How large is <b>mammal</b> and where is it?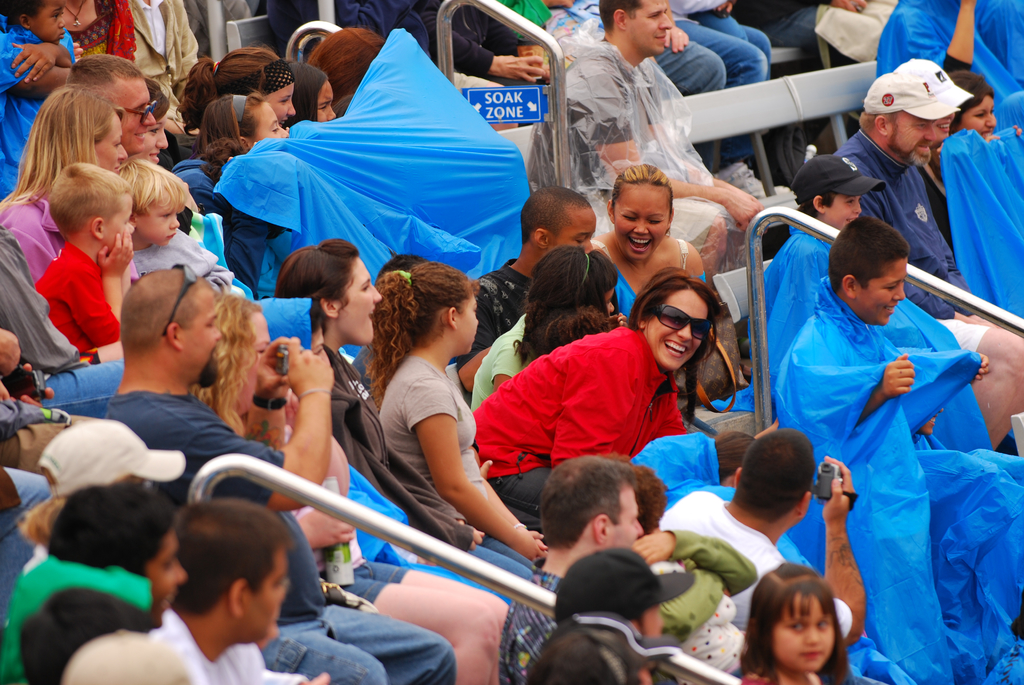
Bounding box: BBox(552, 542, 701, 684).
